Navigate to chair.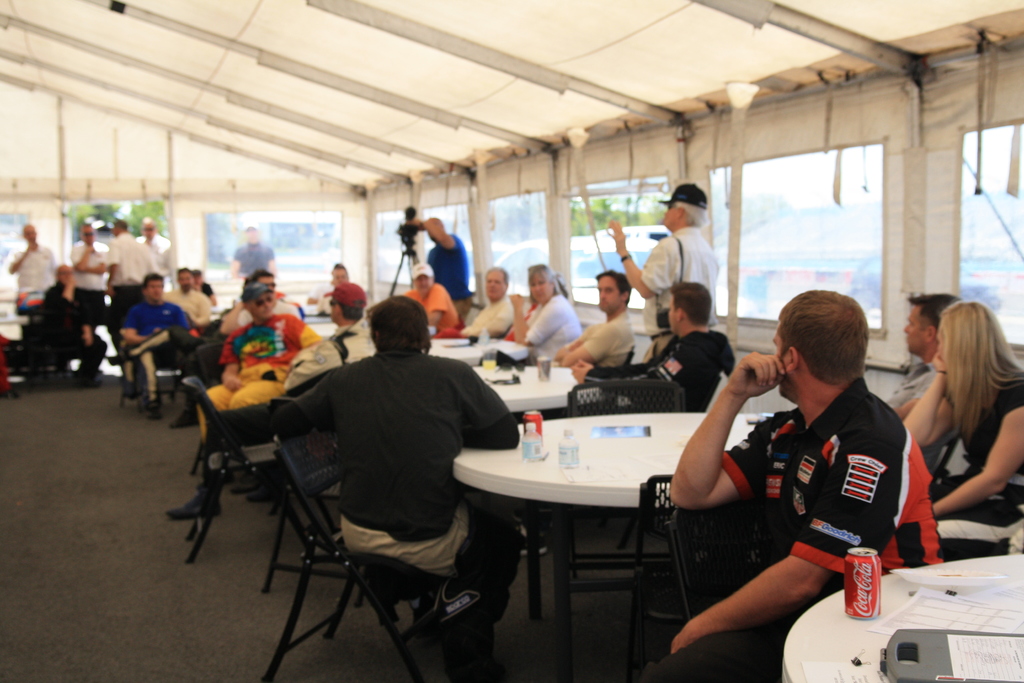
Navigation target: [left=935, top=434, right=960, bottom=487].
